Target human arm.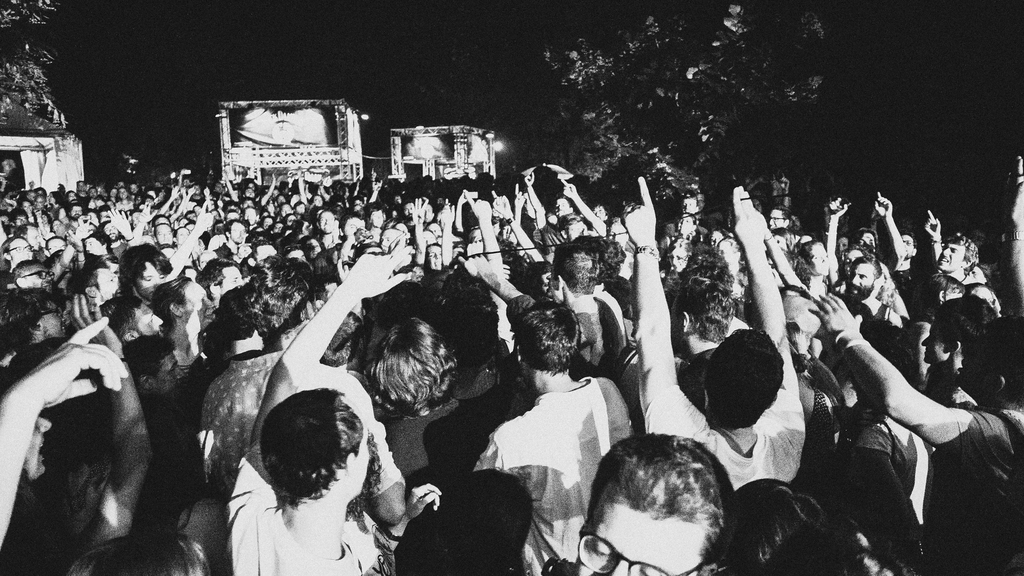
Target region: rect(618, 181, 711, 431).
